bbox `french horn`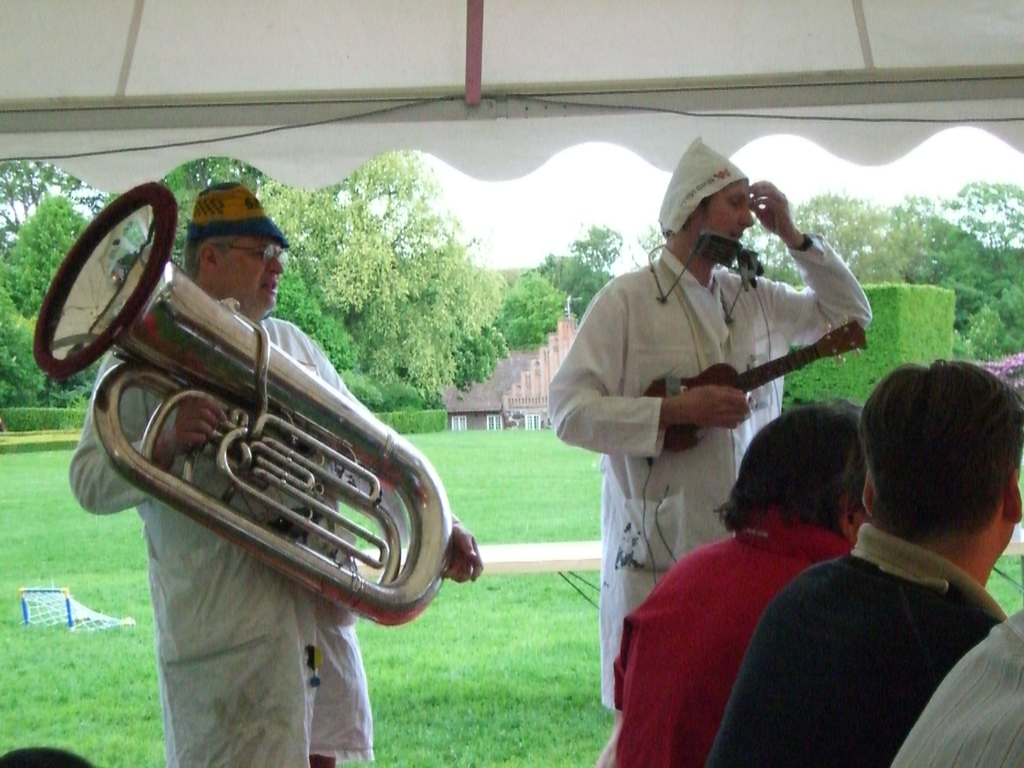
crop(17, 175, 466, 576)
